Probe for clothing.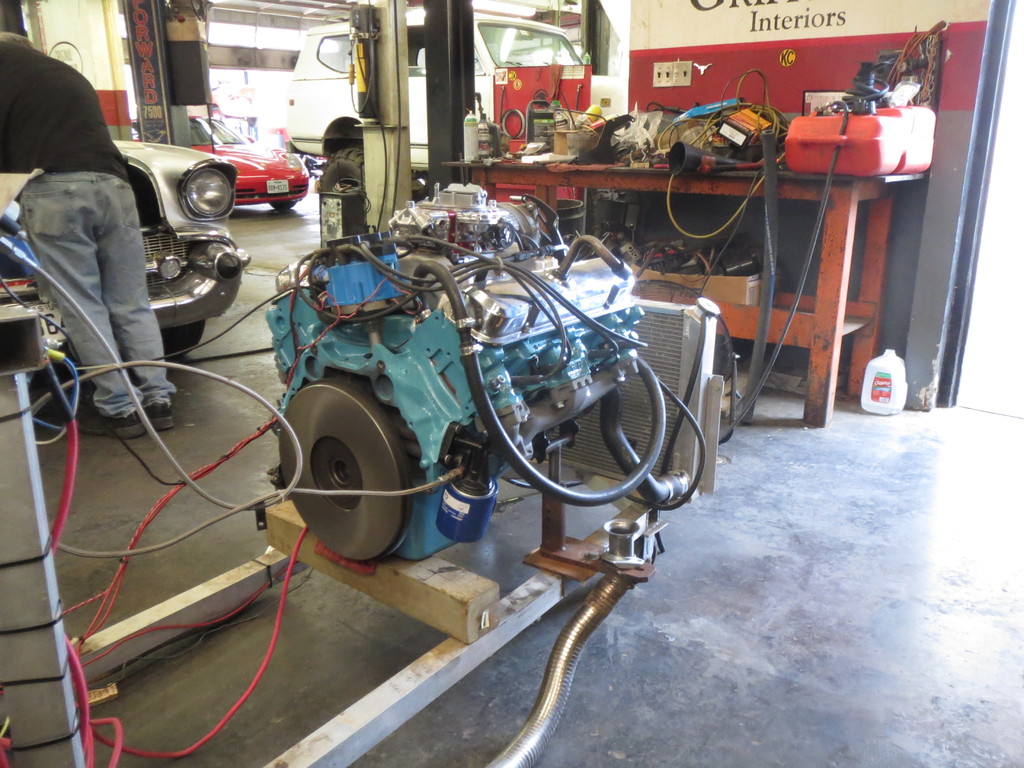
Probe result: region(0, 47, 179, 410).
